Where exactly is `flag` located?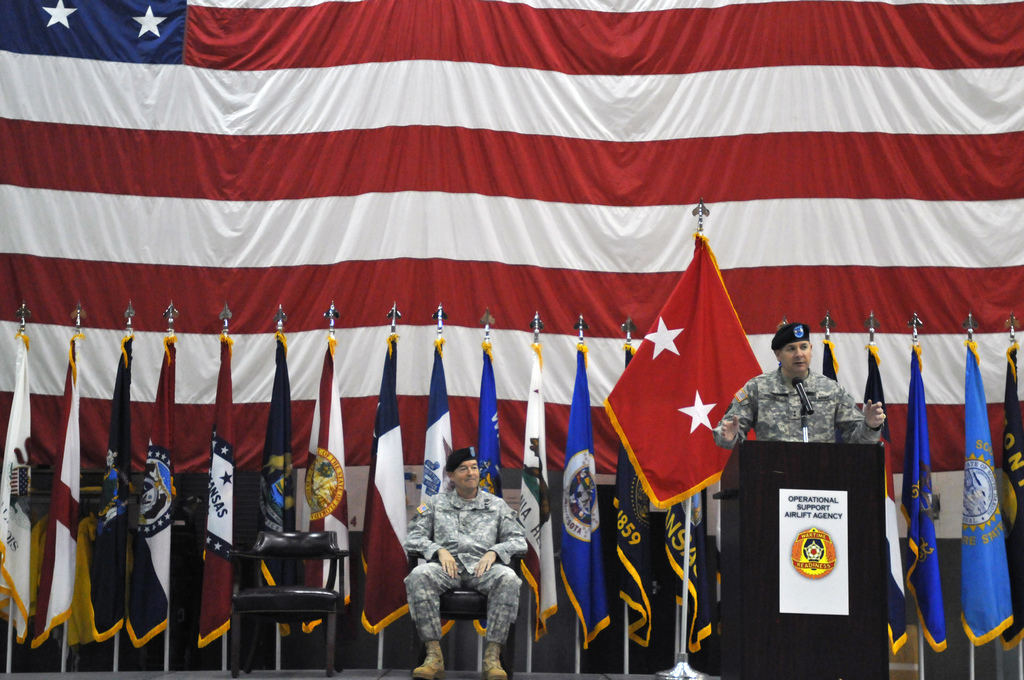
Its bounding box is 1005, 340, 1023, 647.
